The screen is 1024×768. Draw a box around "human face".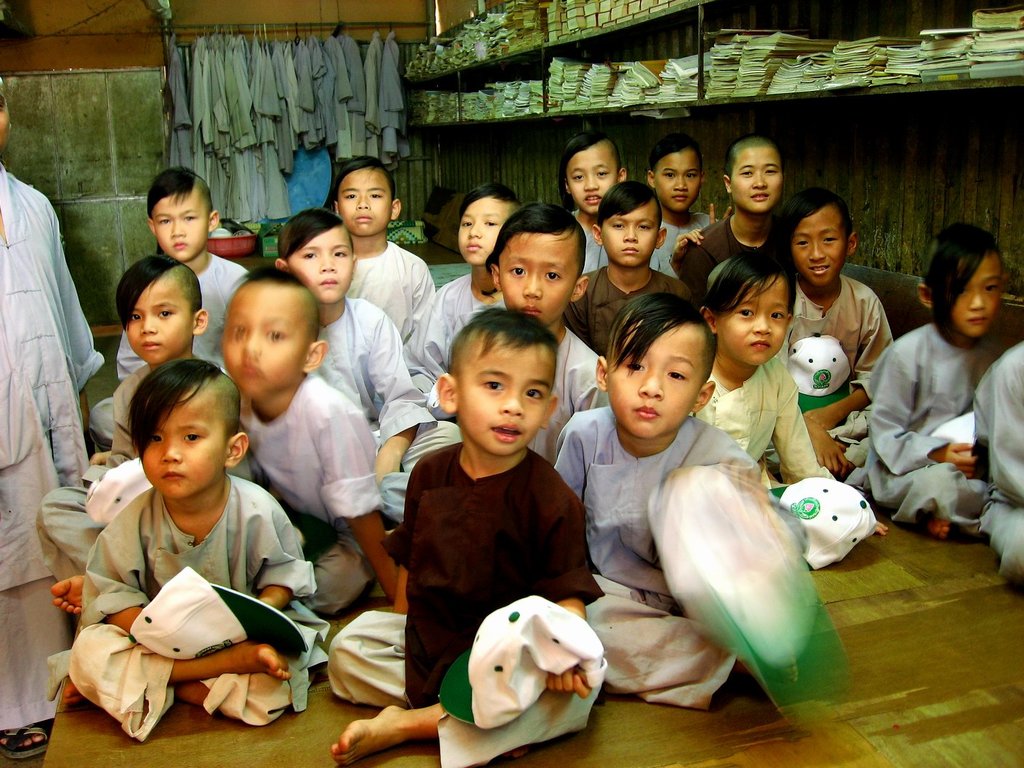
box=[291, 229, 353, 308].
